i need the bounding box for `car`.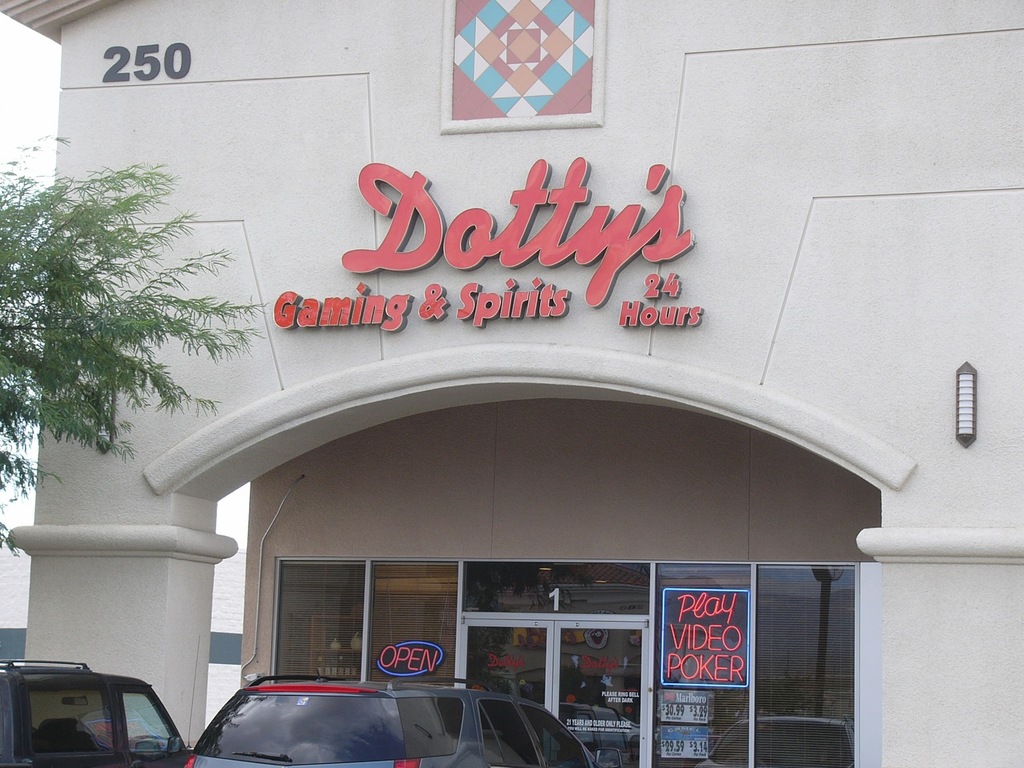
Here it is: locate(159, 676, 567, 763).
